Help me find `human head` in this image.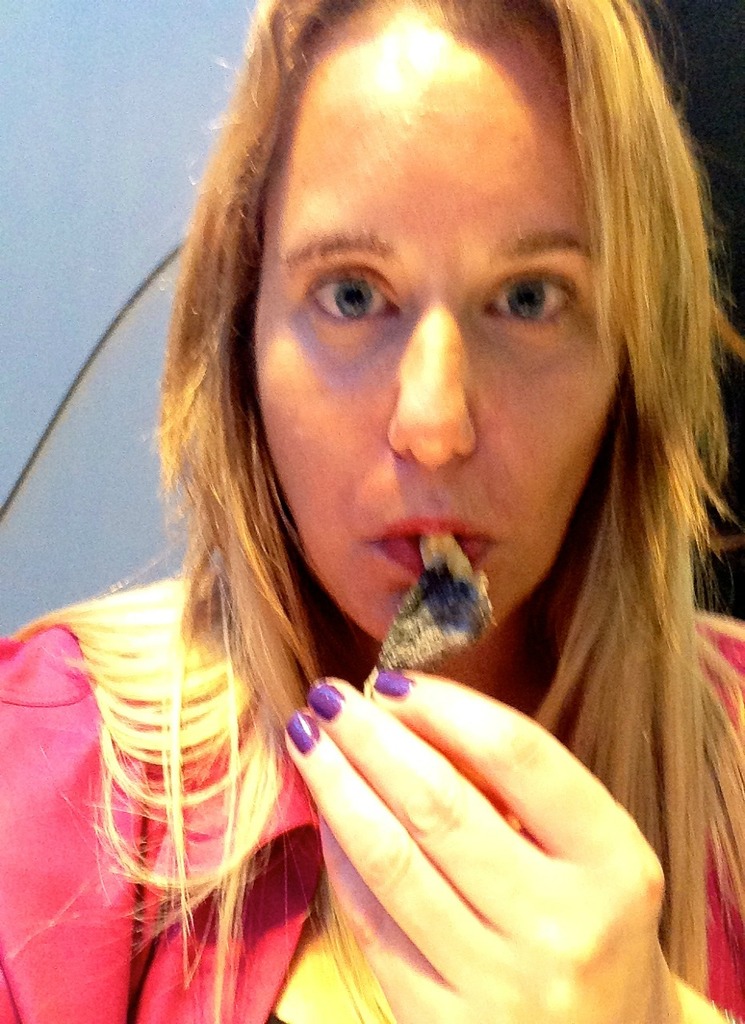
Found it: (left=198, top=4, right=667, bottom=595).
